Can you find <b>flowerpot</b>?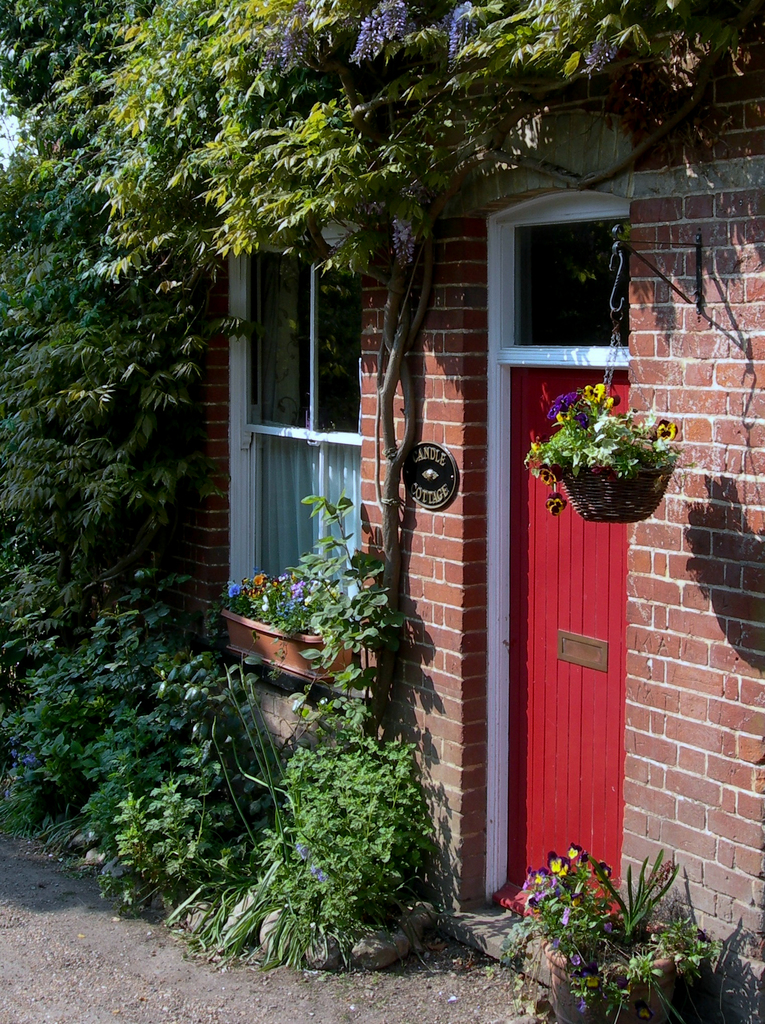
Yes, bounding box: [543,462,677,524].
